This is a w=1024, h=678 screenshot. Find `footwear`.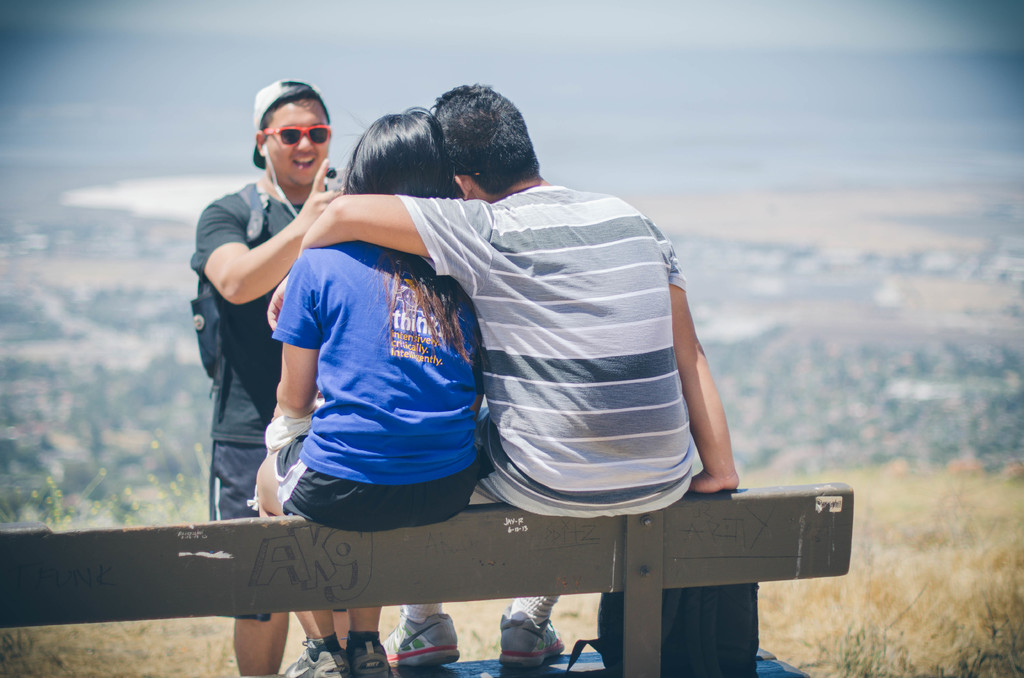
Bounding box: l=499, t=603, r=563, b=667.
